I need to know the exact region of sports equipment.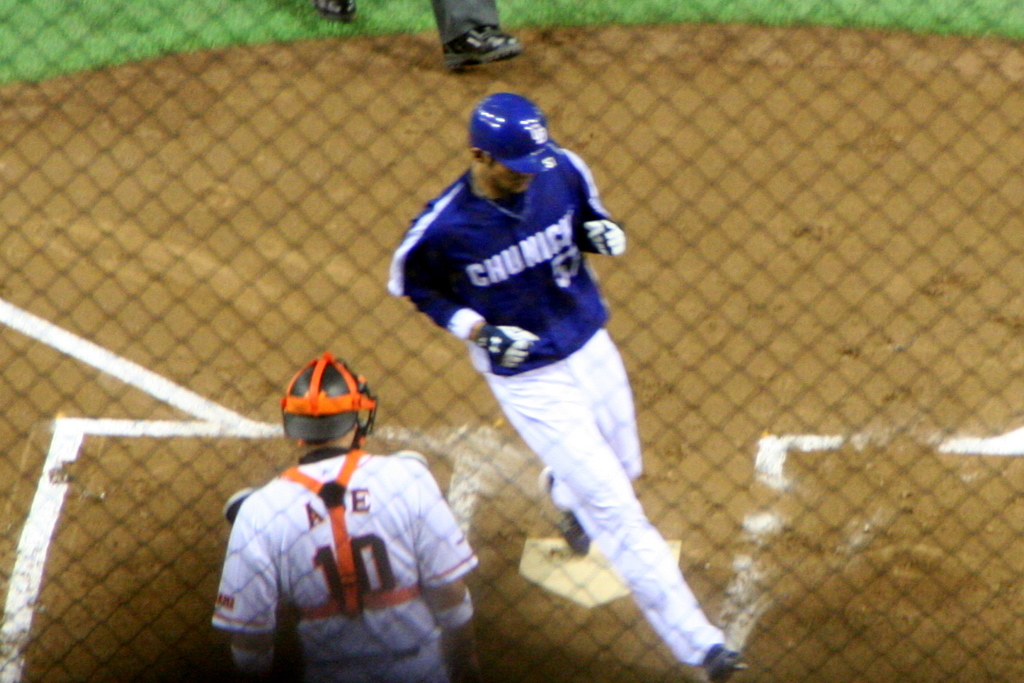
Region: {"left": 584, "top": 218, "right": 628, "bottom": 262}.
